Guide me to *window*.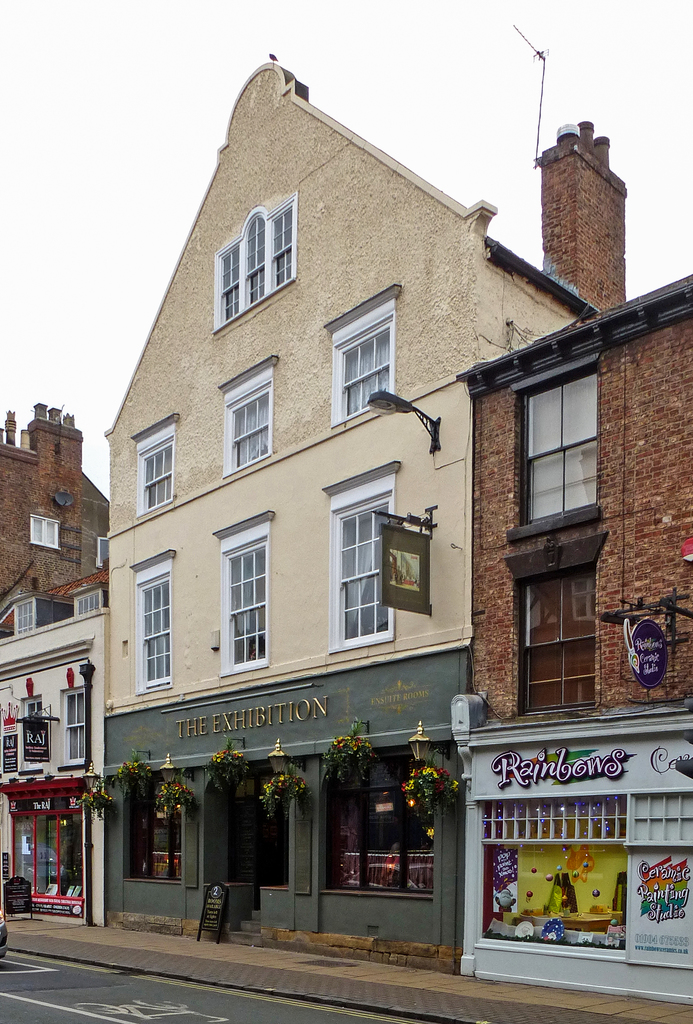
Guidance: l=97, t=538, r=111, b=569.
